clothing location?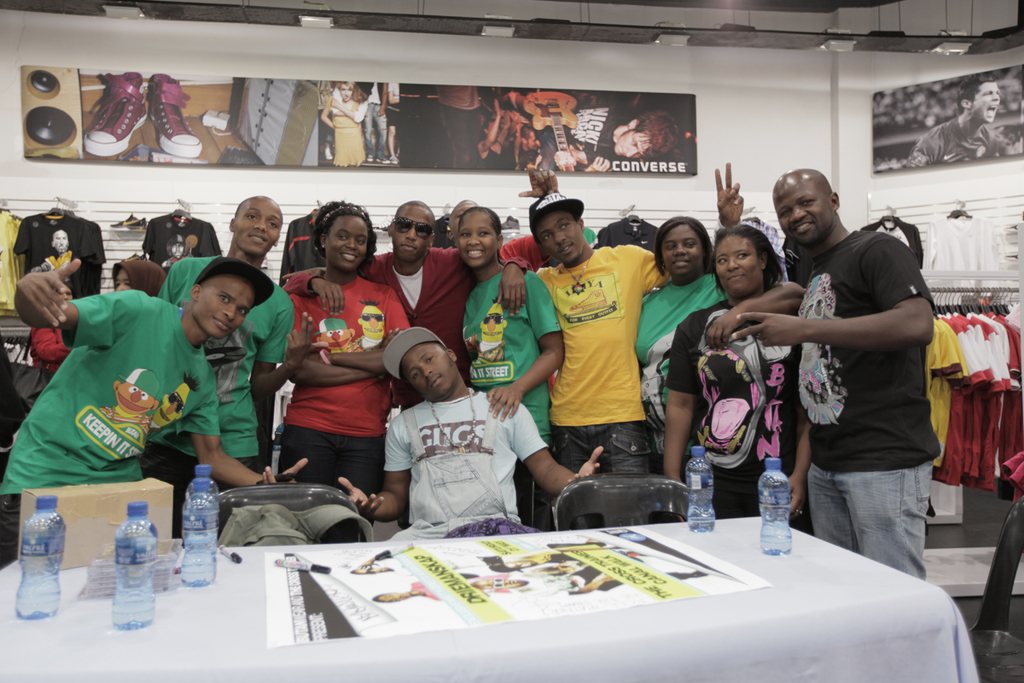
(487,142,513,166)
